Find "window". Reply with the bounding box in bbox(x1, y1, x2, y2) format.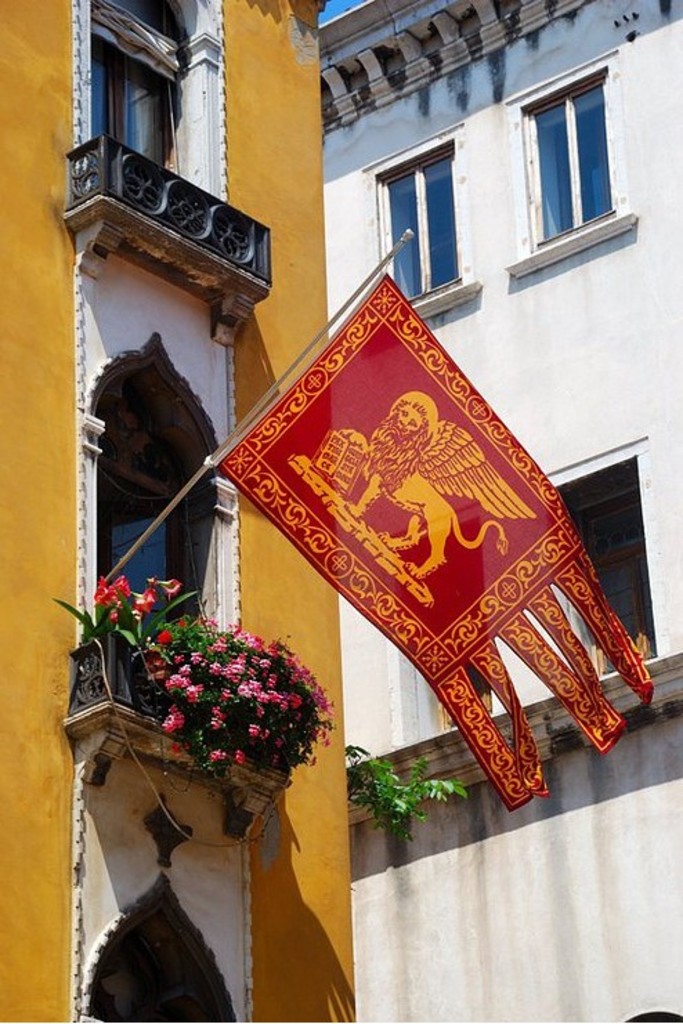
bbox(83, 35, 178, 177).
